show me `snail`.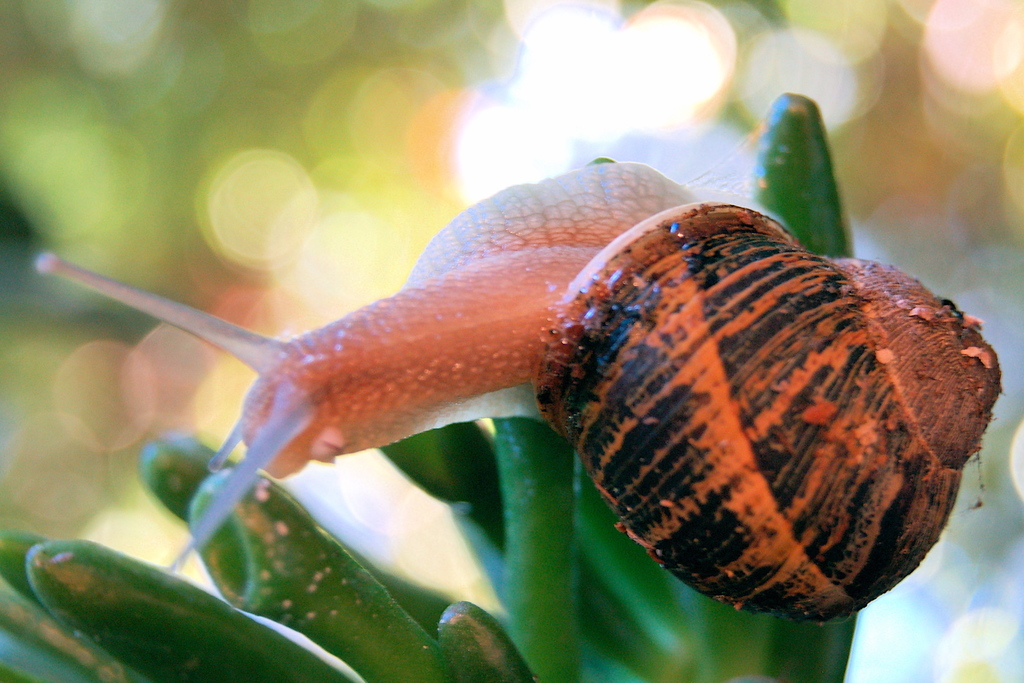
`snail` is here: (33, 153, 1000, 634).
